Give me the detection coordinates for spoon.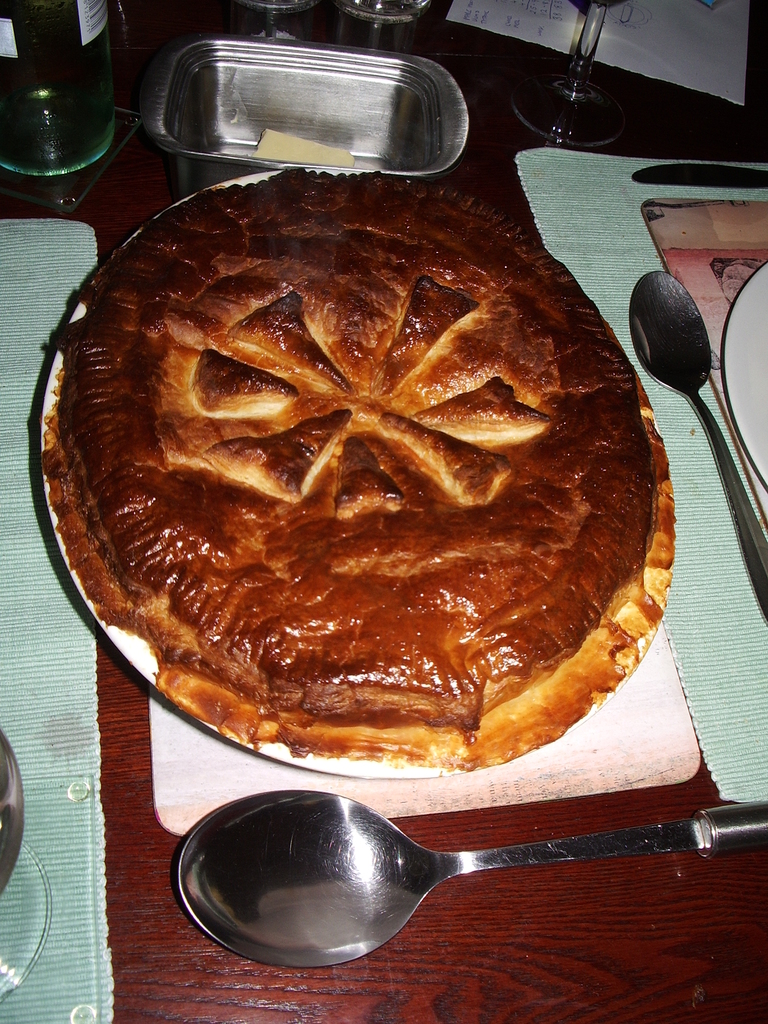
x1=630 y1=268 x2=767 y2=623.
